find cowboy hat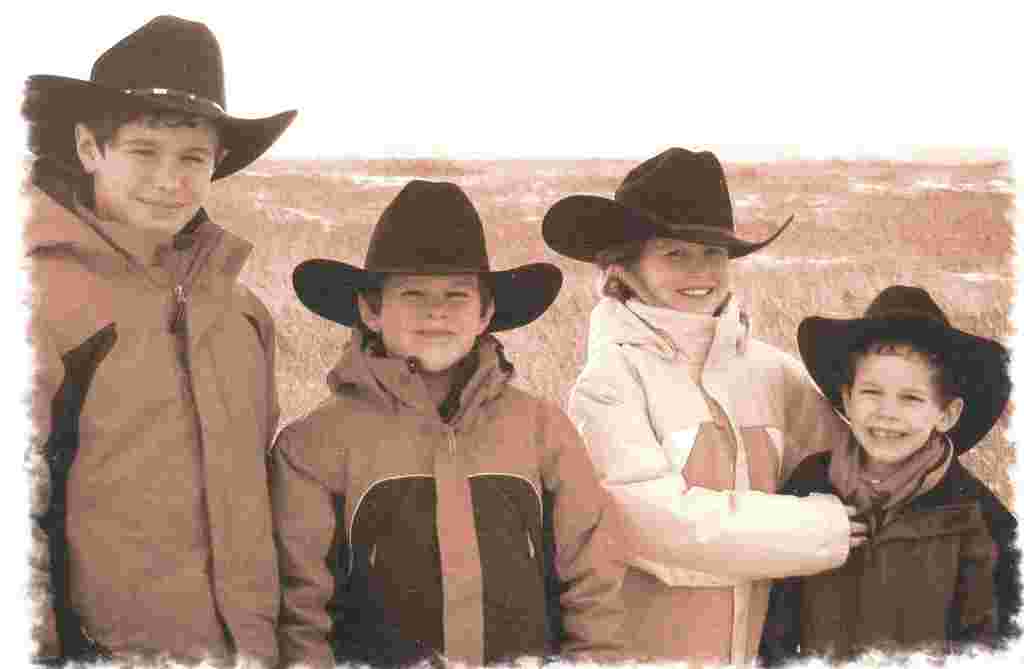
Rect(28, 15, 300, 185)
